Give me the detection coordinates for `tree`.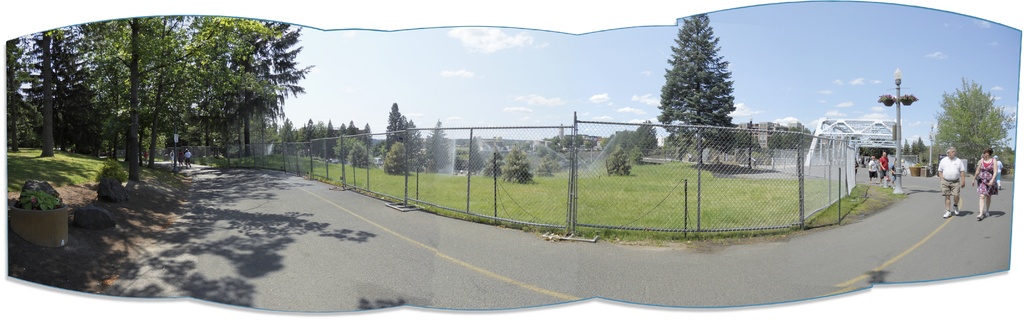
select_region(910, 133, 918, 156).
